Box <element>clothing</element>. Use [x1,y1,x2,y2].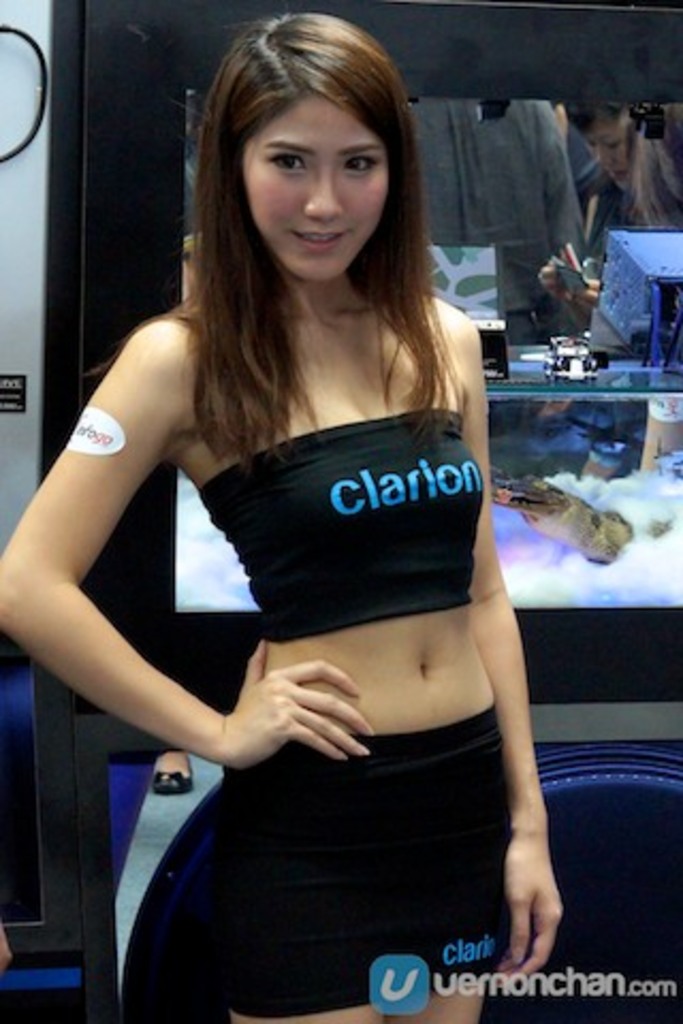
[175,405,491,653].
